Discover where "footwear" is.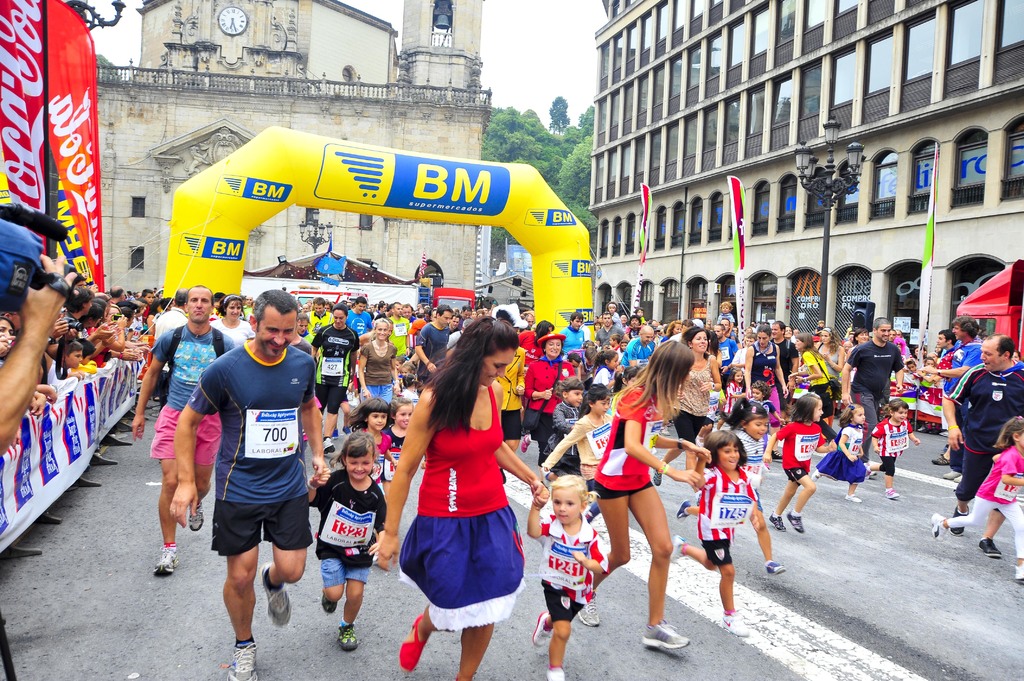
Discovered at rect(330, 625, 358, 651).
